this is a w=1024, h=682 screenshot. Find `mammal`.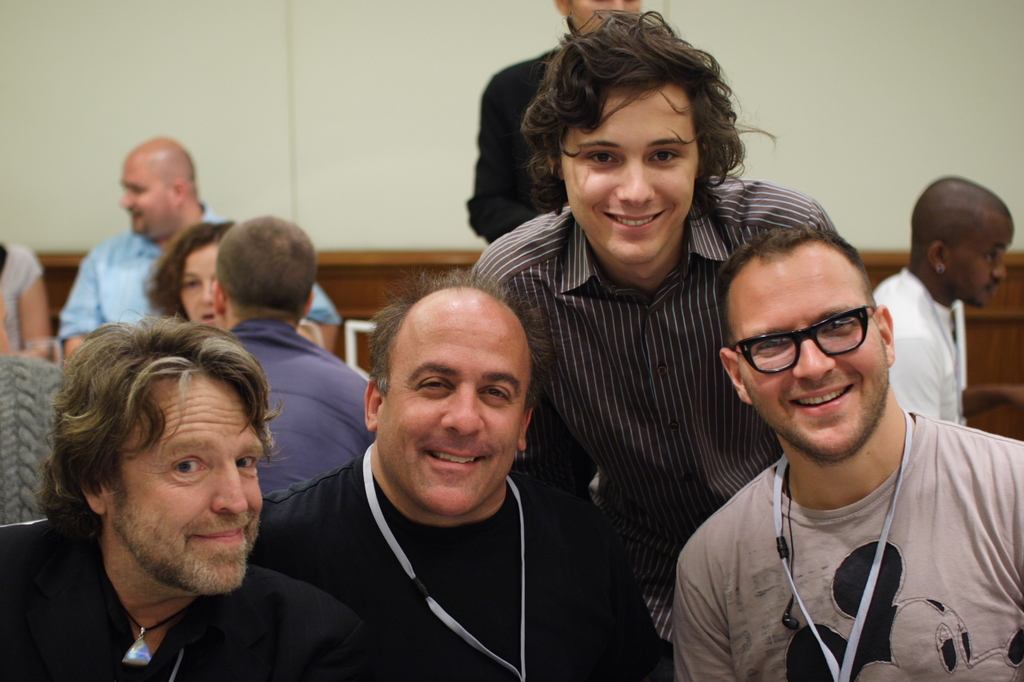
Bounding box: (250,266,674,681).
